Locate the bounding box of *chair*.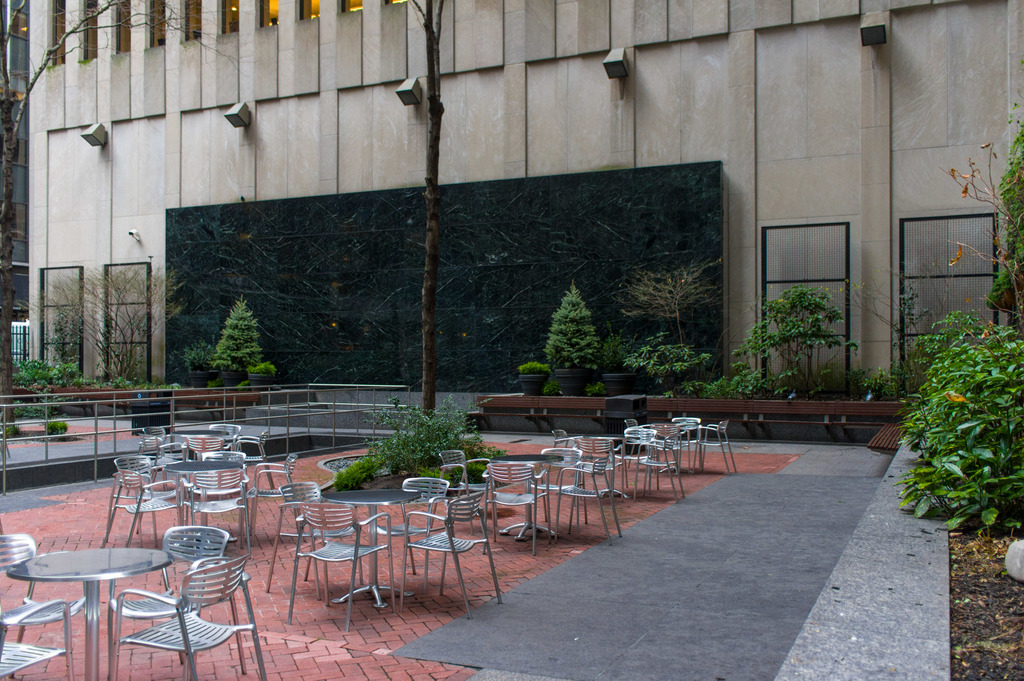
Bounding box: 184,473,257,529.
